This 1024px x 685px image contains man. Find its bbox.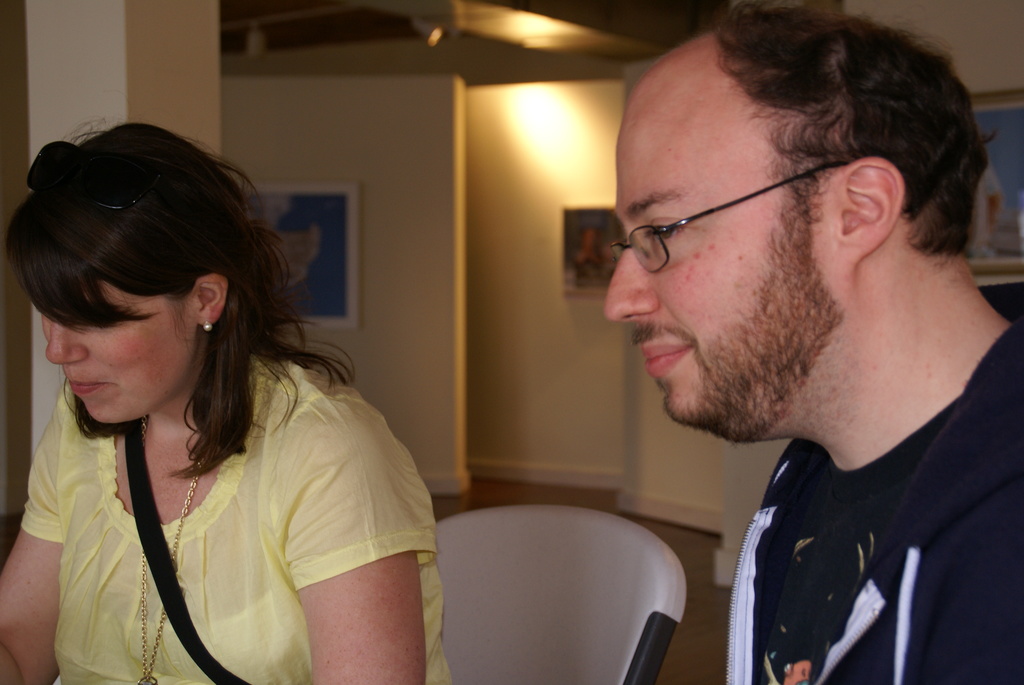
left=527, top=0, right=1023, bottom=675.
